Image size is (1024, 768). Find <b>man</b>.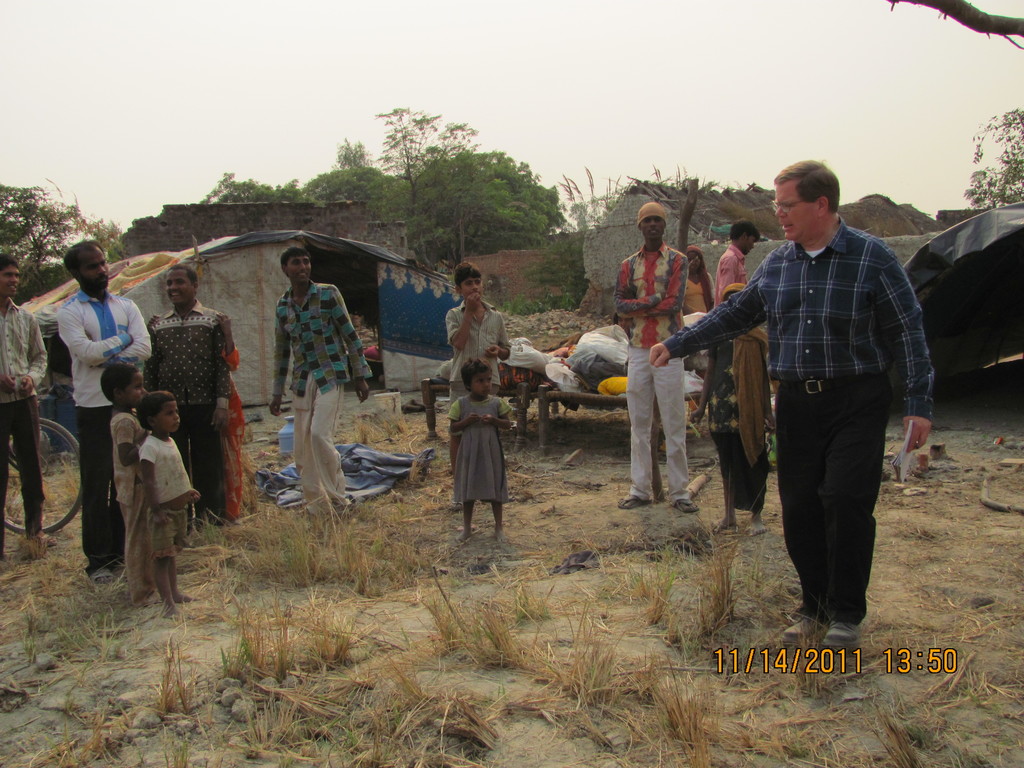
x1=609, y1=195, x2=687, y2=515.
